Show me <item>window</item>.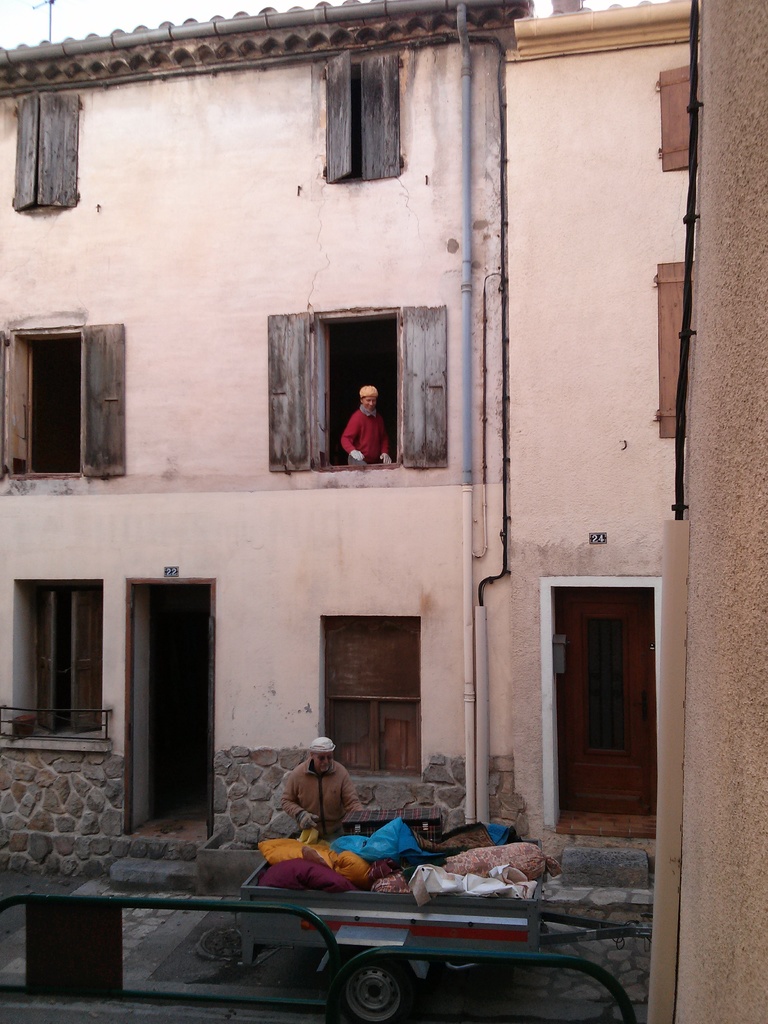
<item>window</item> is here: 309 310 401 463.
